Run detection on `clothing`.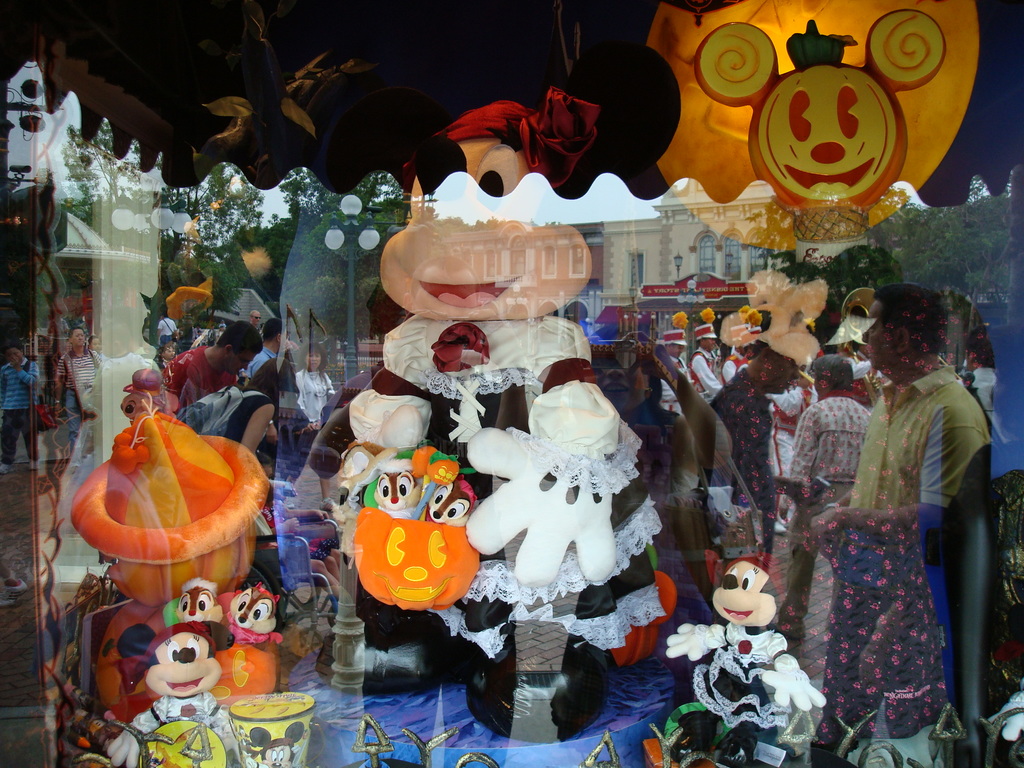
Result: [768, 378, 804, 493].
